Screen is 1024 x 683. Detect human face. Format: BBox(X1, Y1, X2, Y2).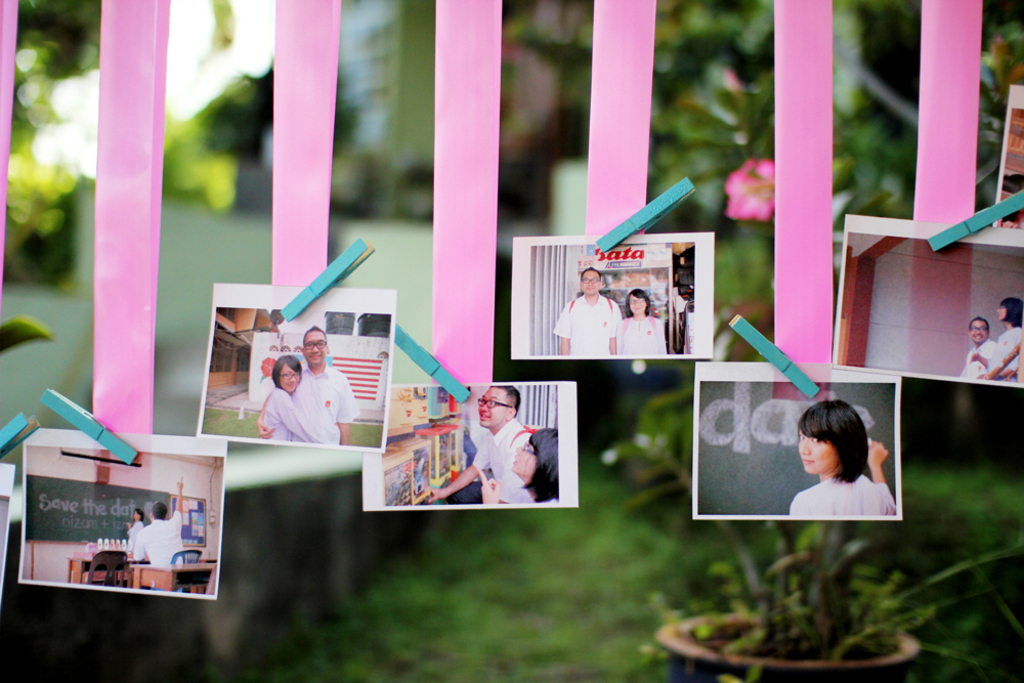
BBox(578, 270, 601, 298).
